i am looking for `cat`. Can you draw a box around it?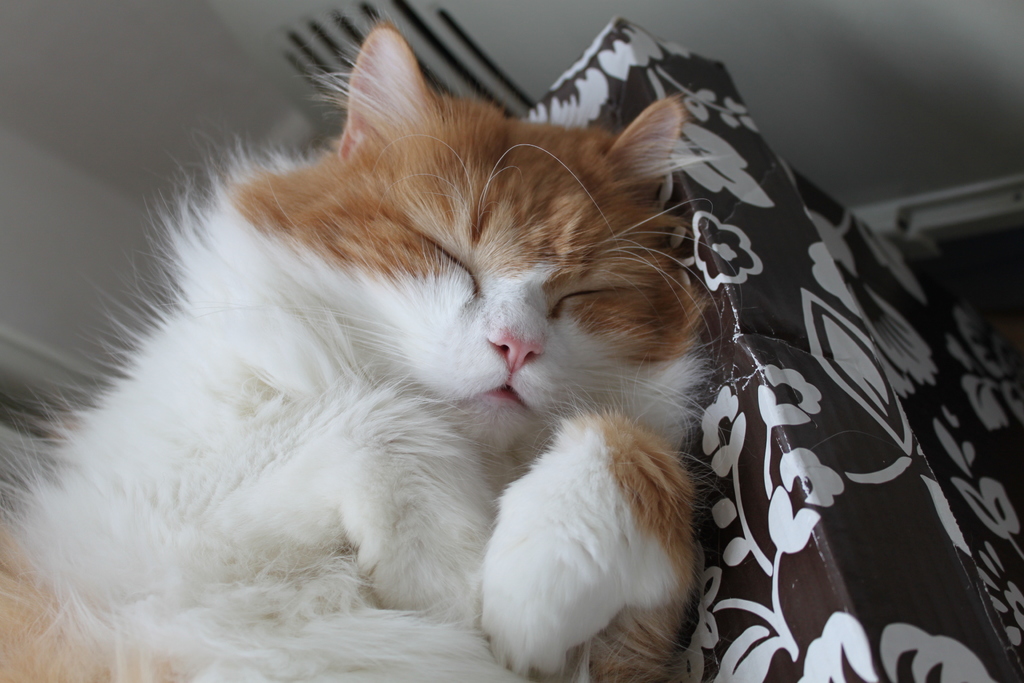
Sure, the bounding box is [x1=0, y1=3, x2=741, y2=682].
